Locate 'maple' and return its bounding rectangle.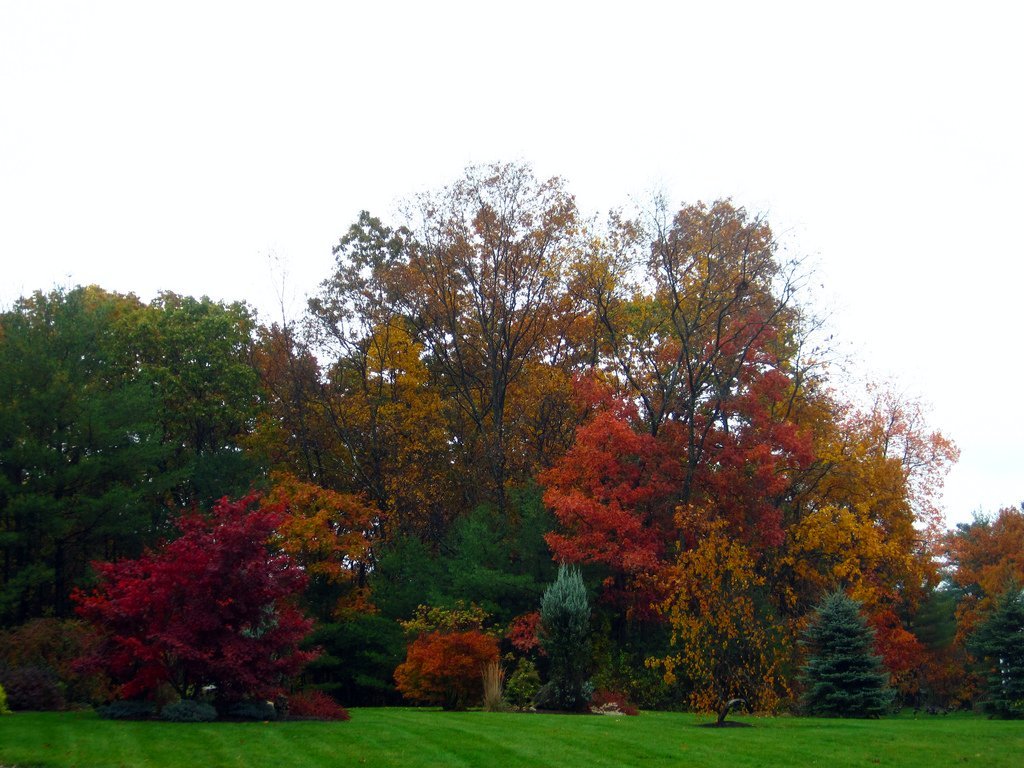
left=261, top=471, right=381, bottom=649.
